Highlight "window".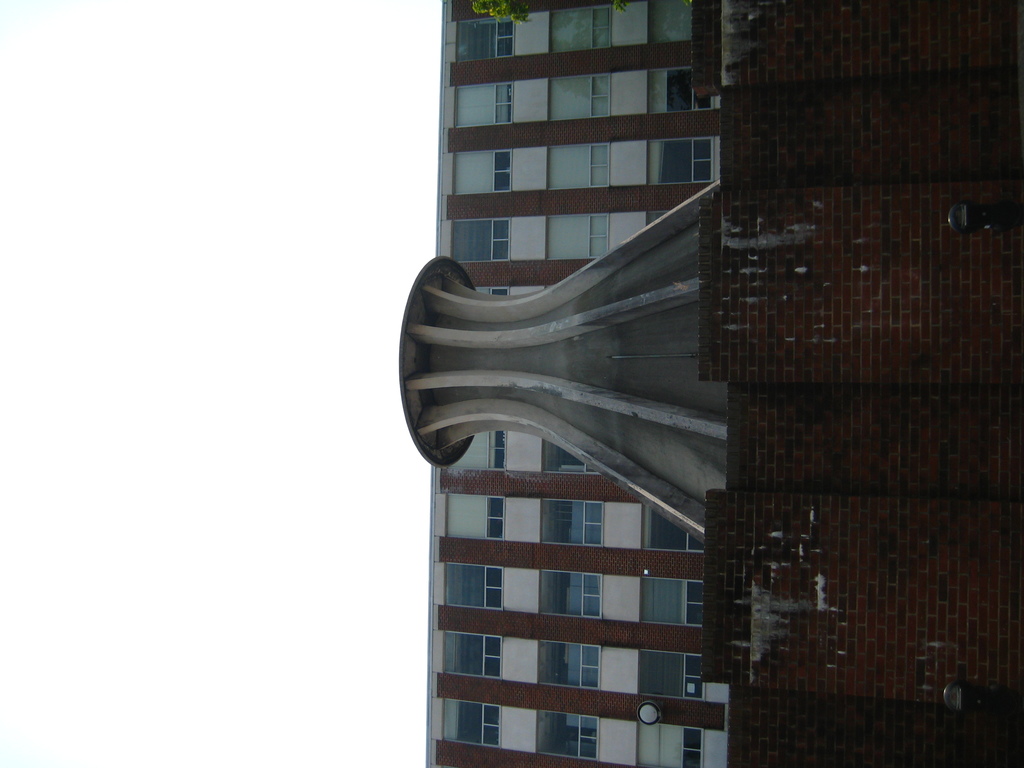
Highlighted region: select_region(544, 497, 609, 547).
